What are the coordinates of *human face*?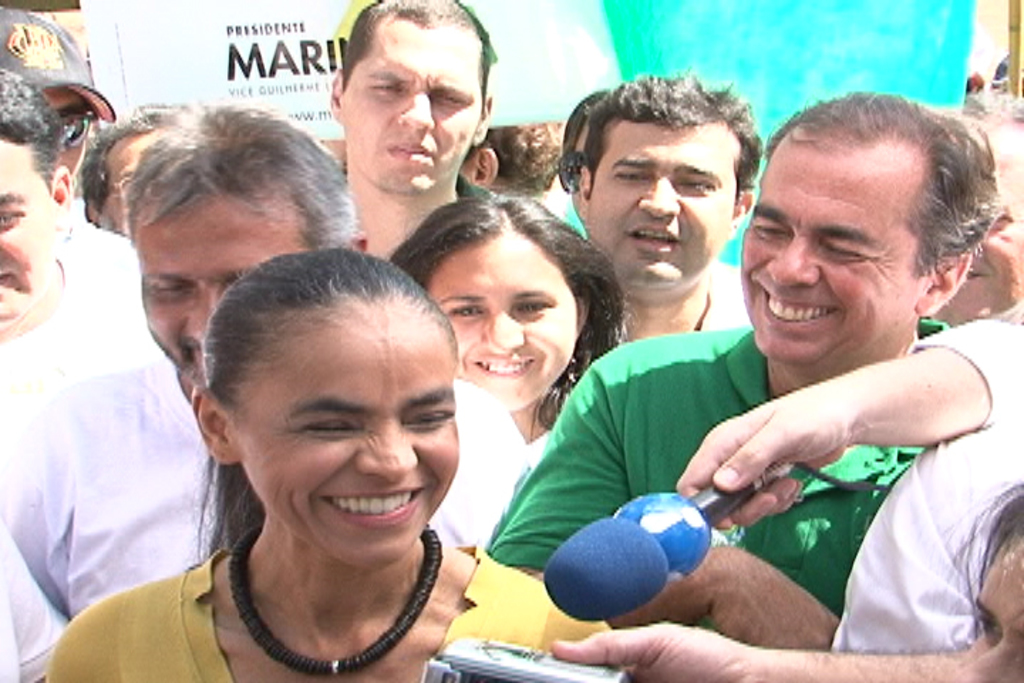
(left=0, top=137, right=55, bottom=326).
